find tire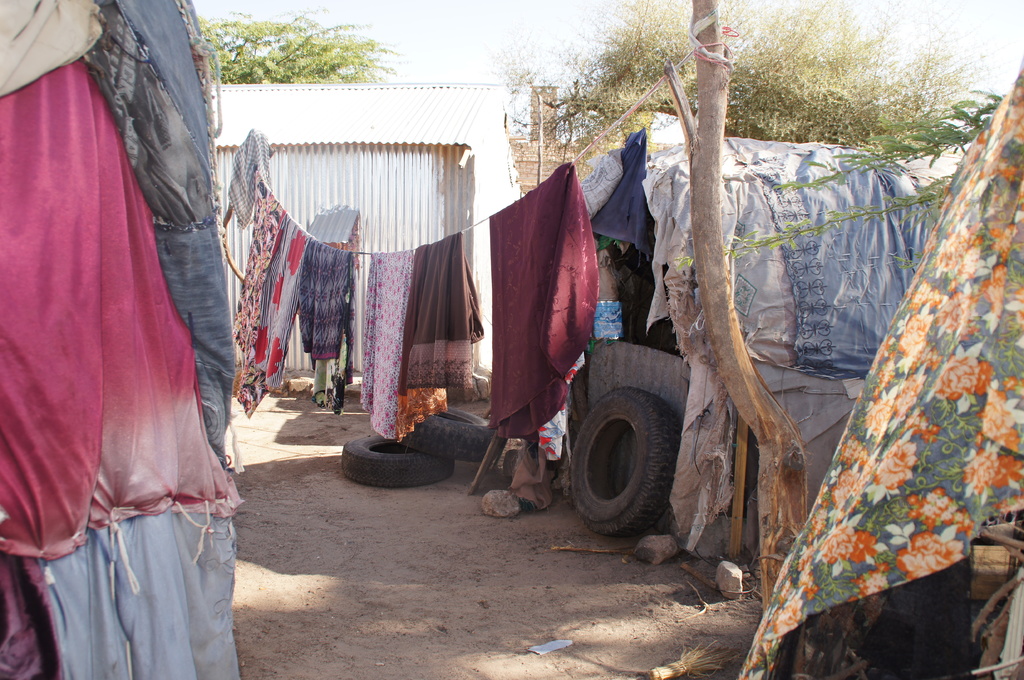
(568,383,680,541)
